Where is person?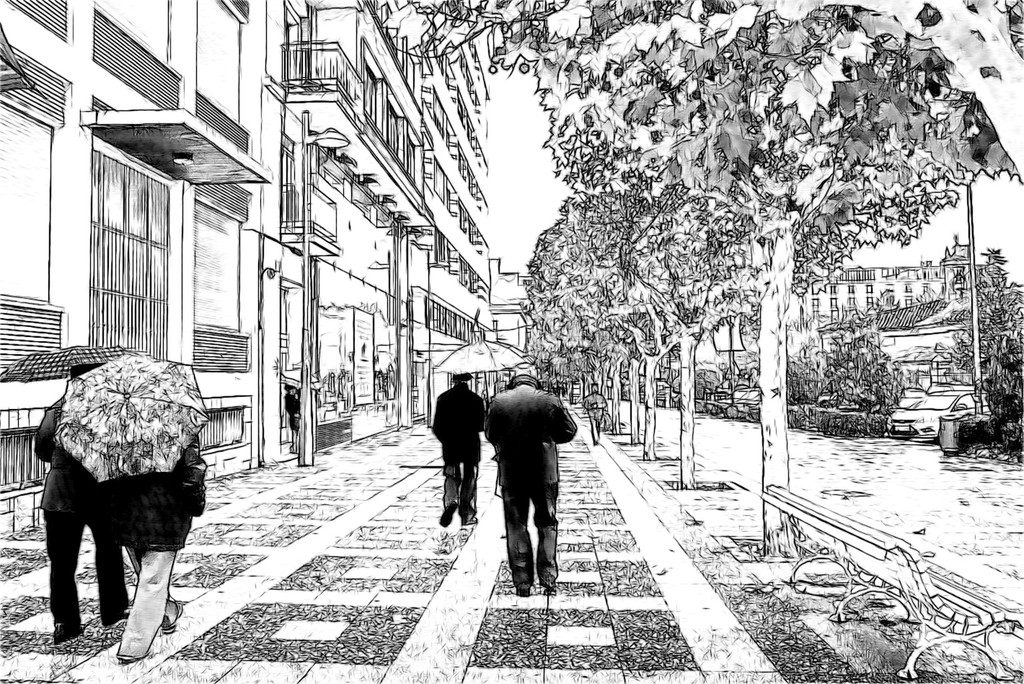
region(582, 385, 607, 446).
